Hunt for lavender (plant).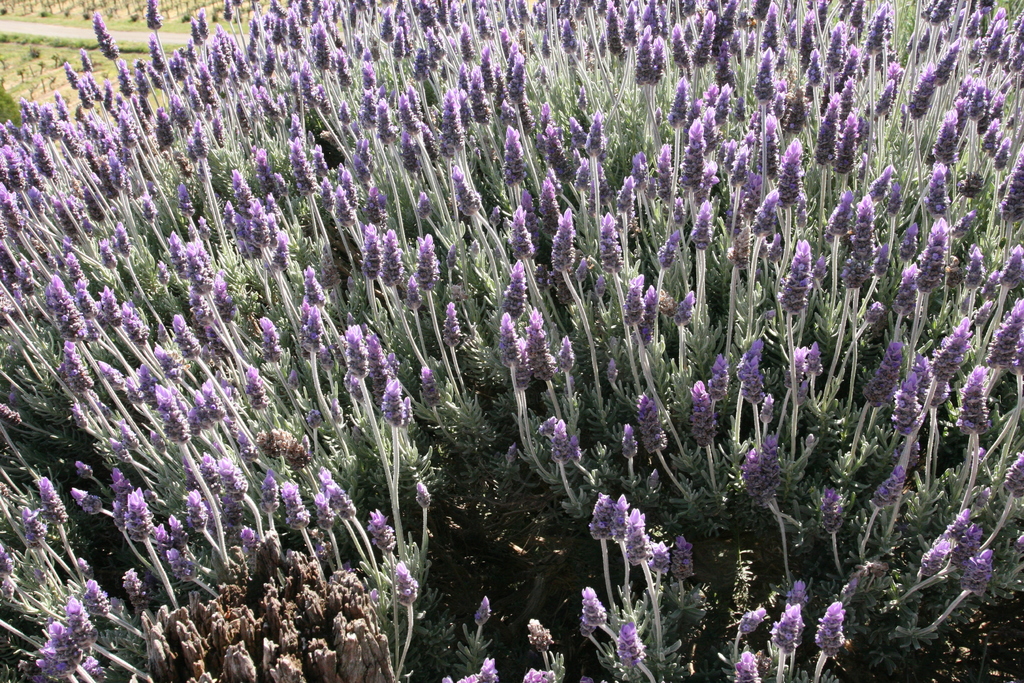
Hunted down at 642/135/682/197.
